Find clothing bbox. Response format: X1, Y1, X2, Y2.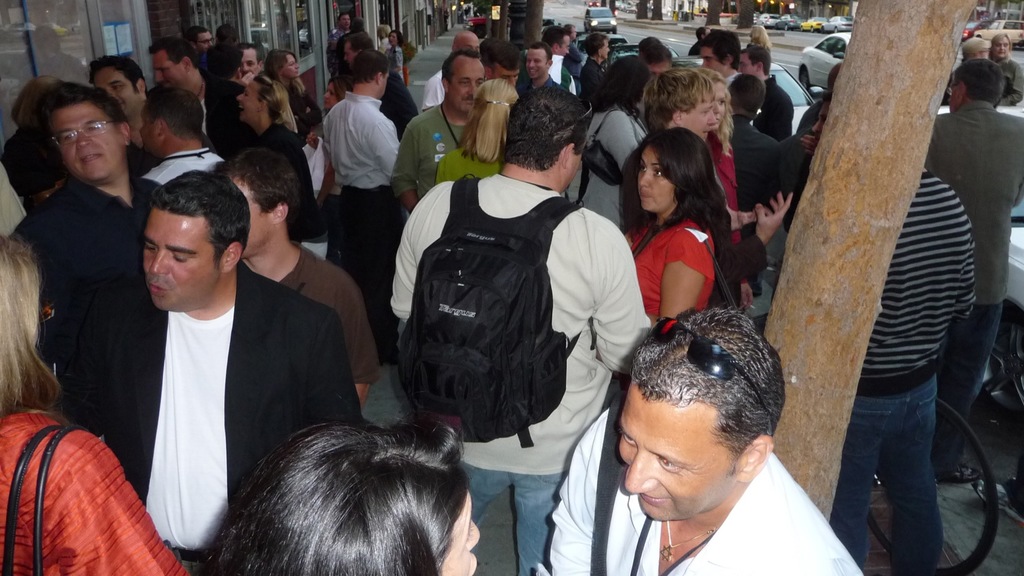
826, 162, 977, 575.
